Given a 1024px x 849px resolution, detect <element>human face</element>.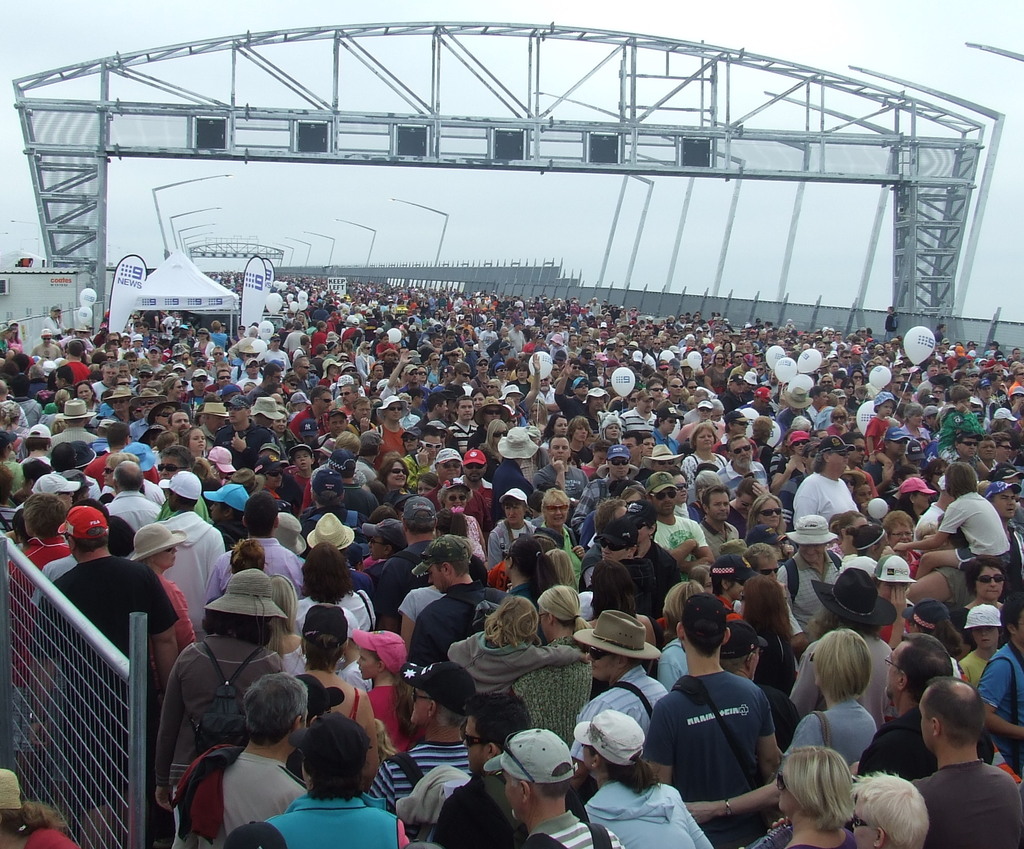
931 389 942 396.
